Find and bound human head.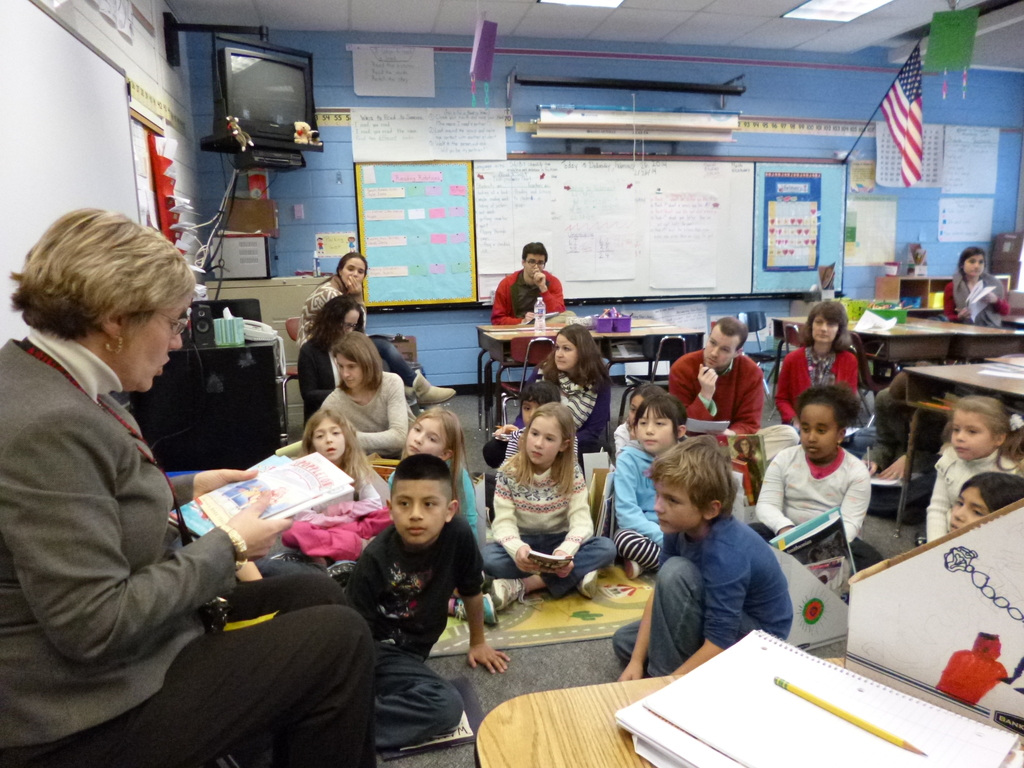
Bound: BBox(808, 299, 847, 342).
